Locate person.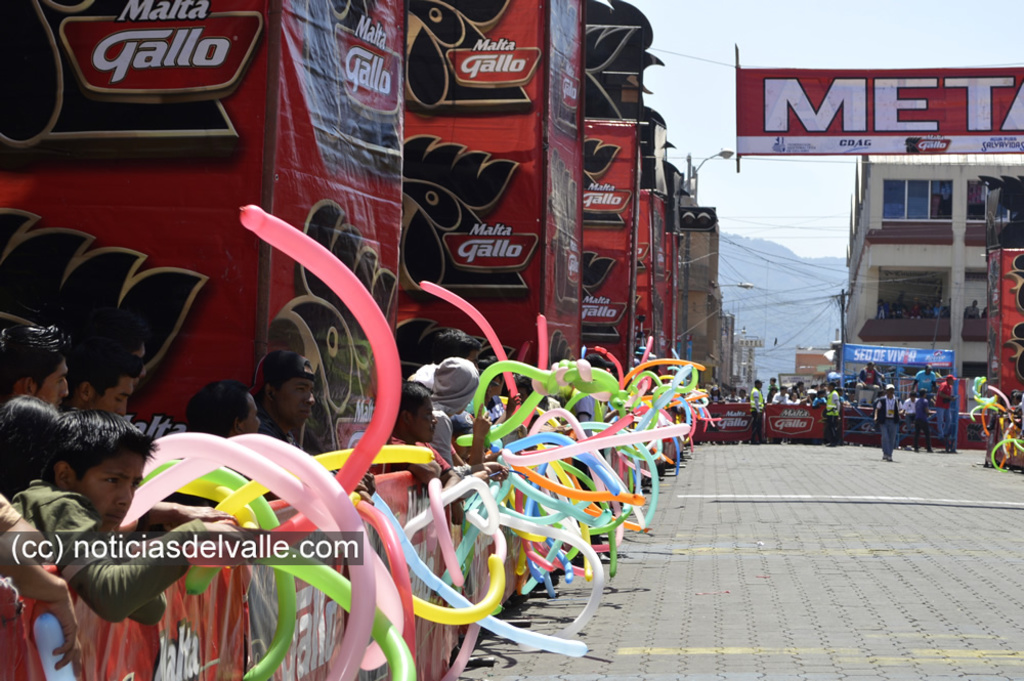
Bounding box: [903,392,916,411].
